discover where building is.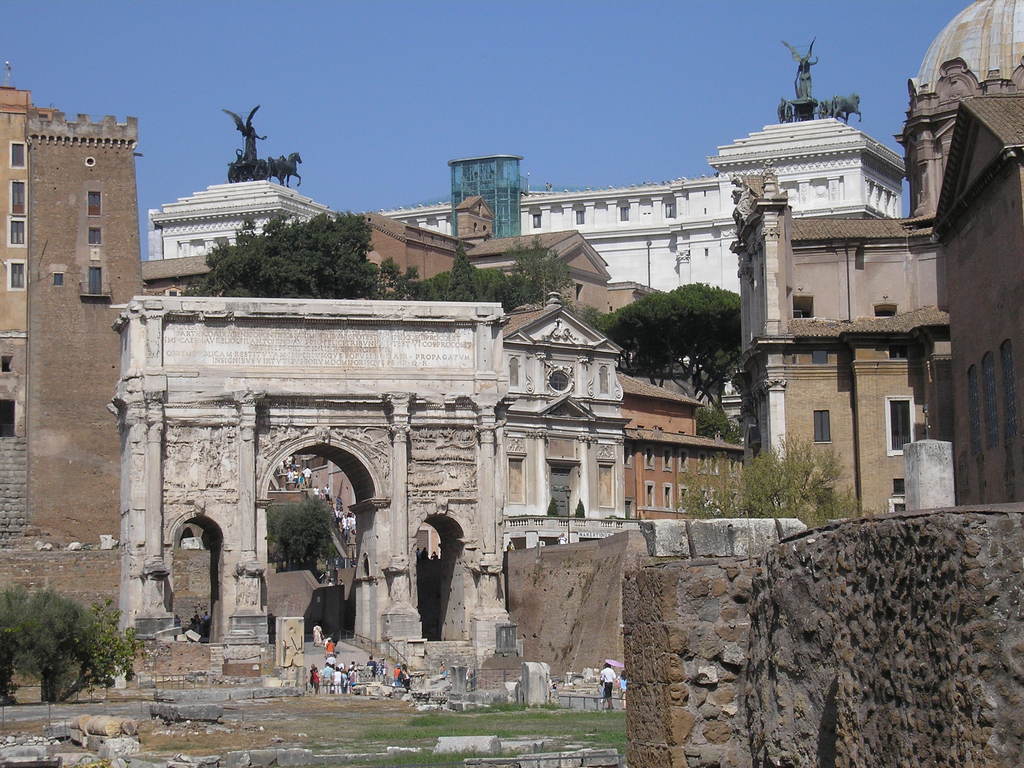
Discovered at (504, 285, 632, 549).
